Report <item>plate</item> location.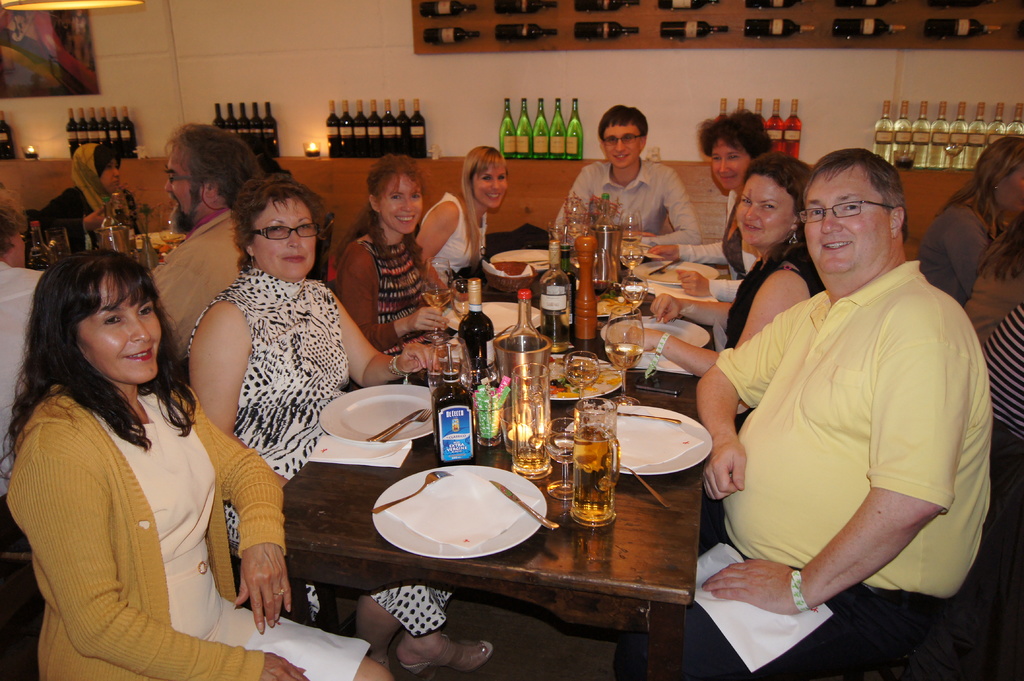
Report: crop(561, 403, 716, 478).
